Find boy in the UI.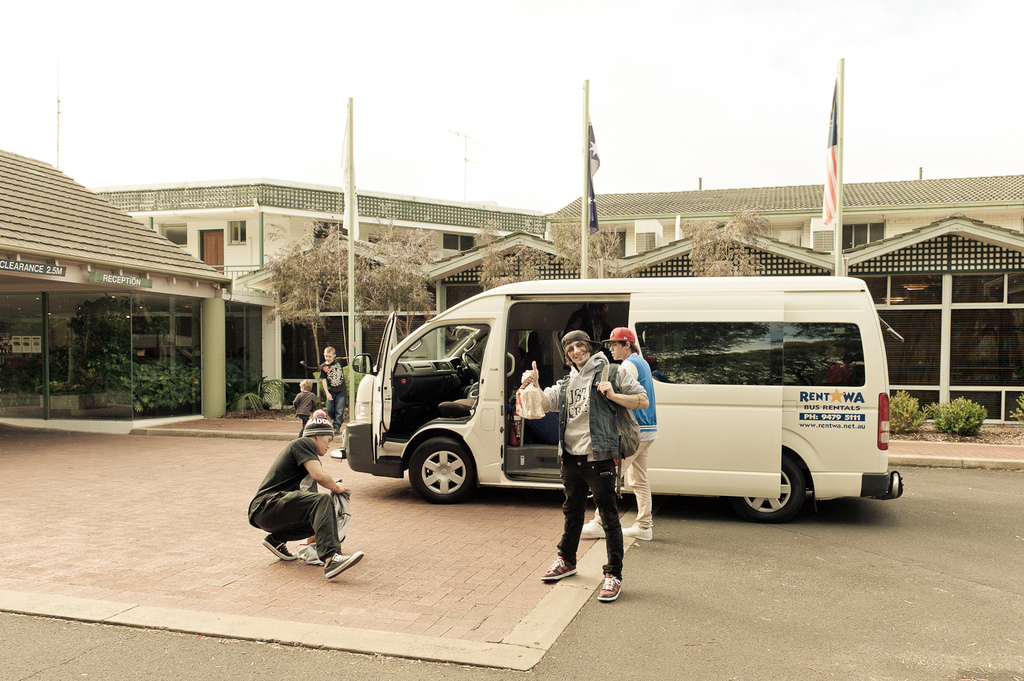
UI element at 519:329:649:600.
